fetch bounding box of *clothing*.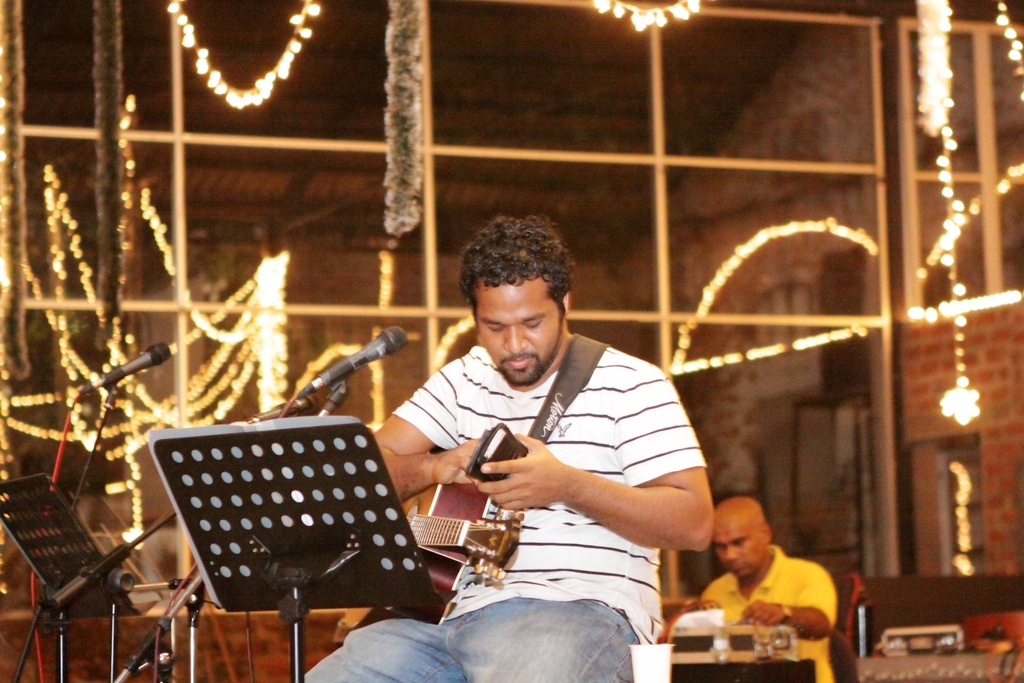
Bbox: (702, 545, 842, 682).
